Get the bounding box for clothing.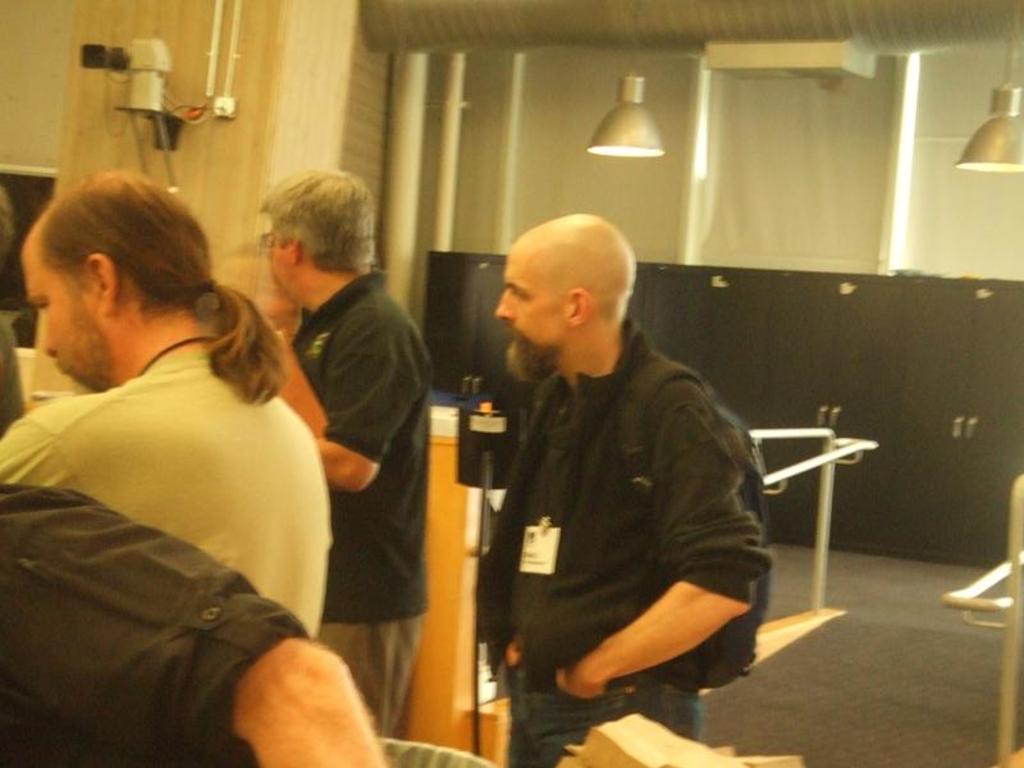
<bbox>292, 268, 433, 727</bbox>.
